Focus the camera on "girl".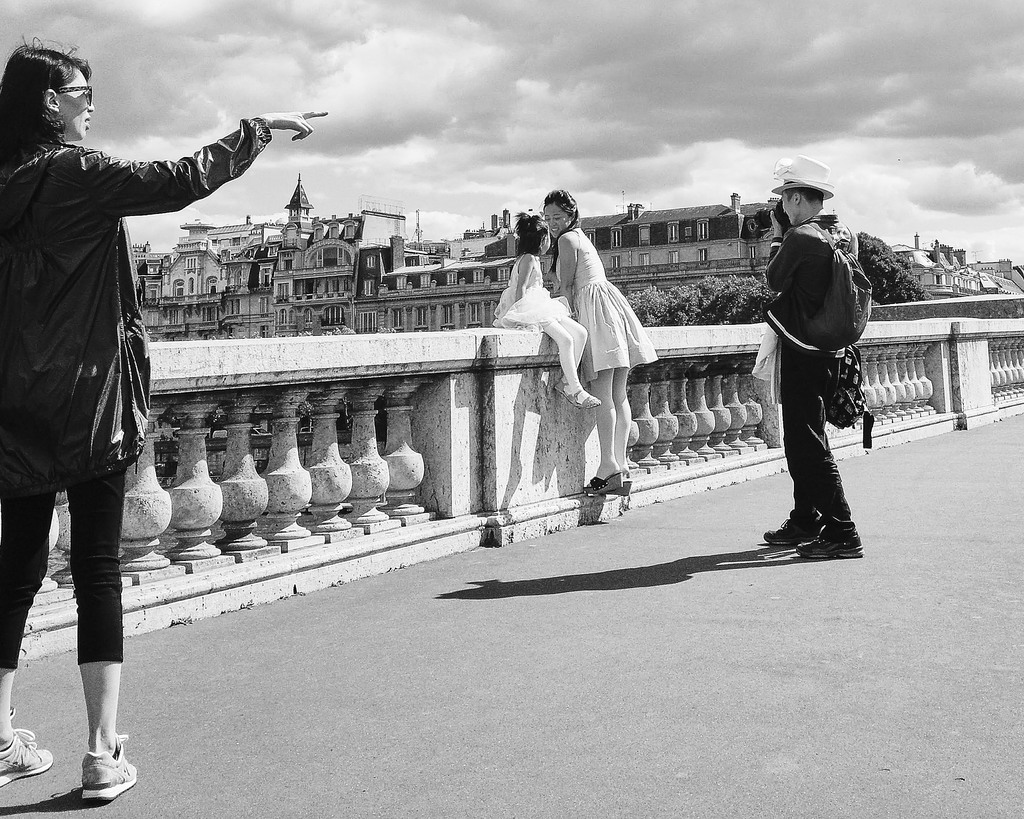
Focus region: pyautogui.locateOnScreen(542, 184, 665, 504).
